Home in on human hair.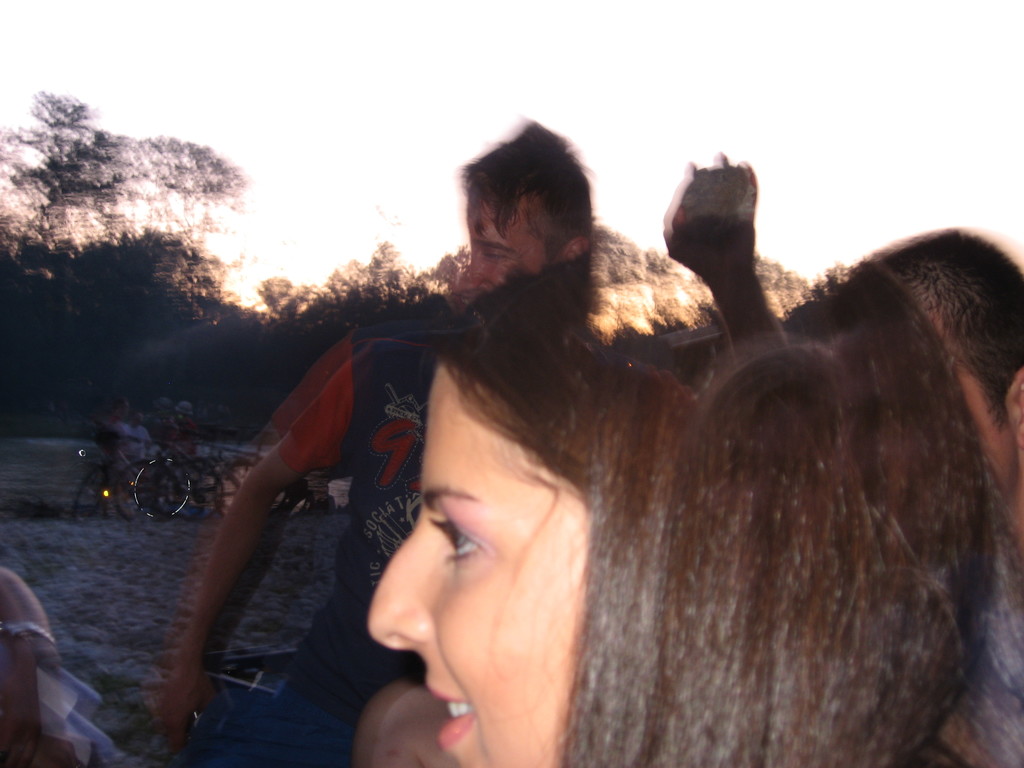
Homed in at {"x1": 427, "y1": 240, "x2": 1023, "y2": 767}.
